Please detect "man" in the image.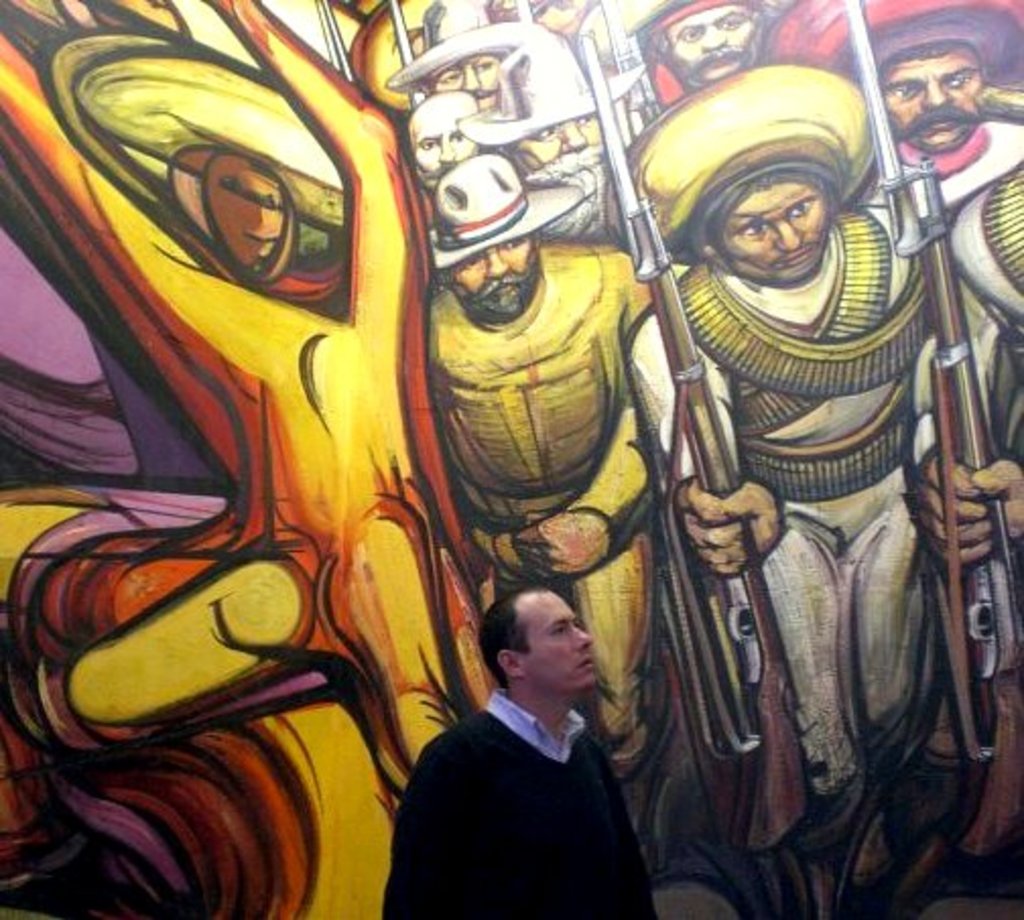
<bbox>622, 0, 774, 100</bbox>.
